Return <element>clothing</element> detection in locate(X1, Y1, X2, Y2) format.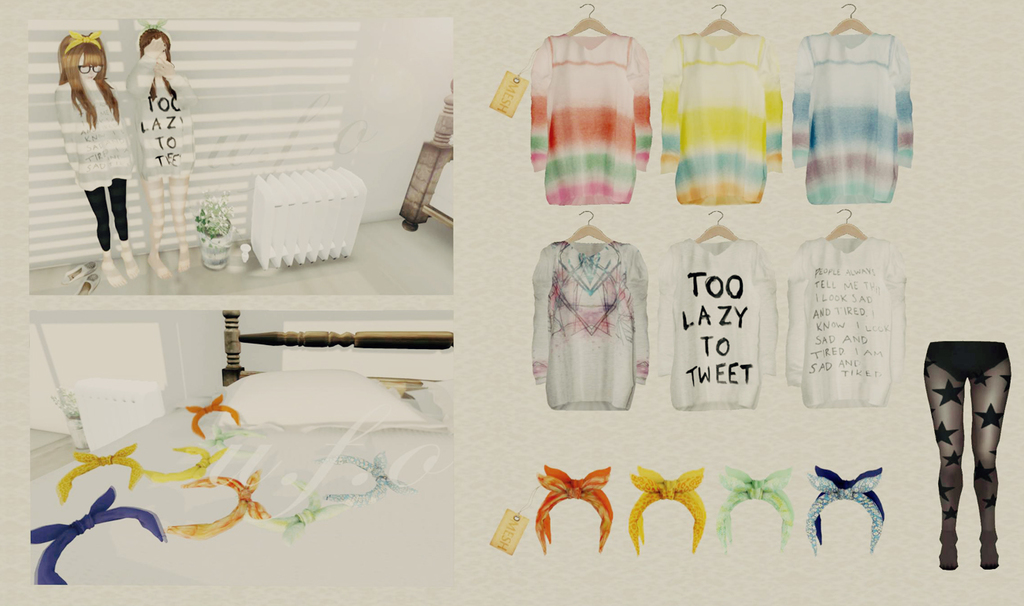
locate(656, 240, 777, 410).
